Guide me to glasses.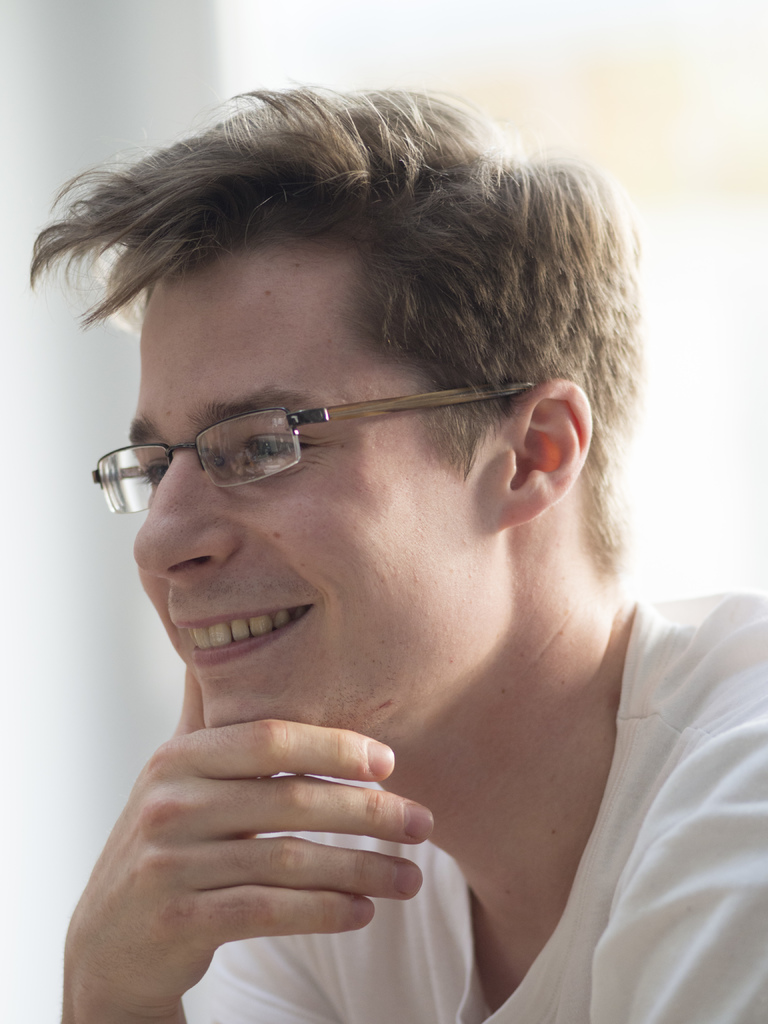
Guidance: Rect(103, 345, 583, 486).
